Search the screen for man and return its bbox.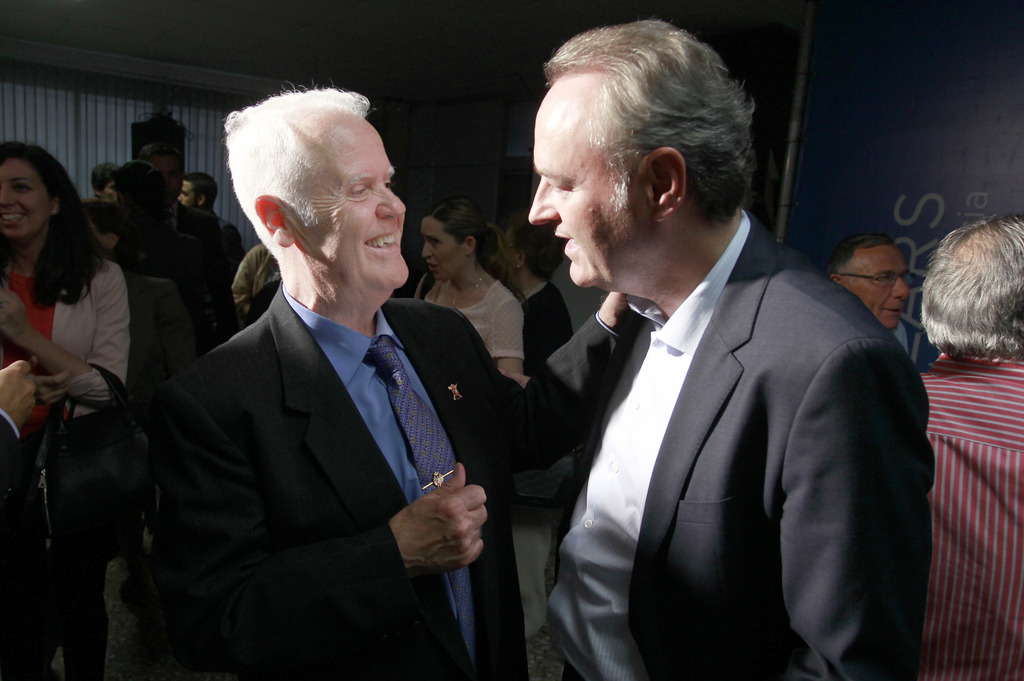
Found: crop(528, 19, 931, 680).
